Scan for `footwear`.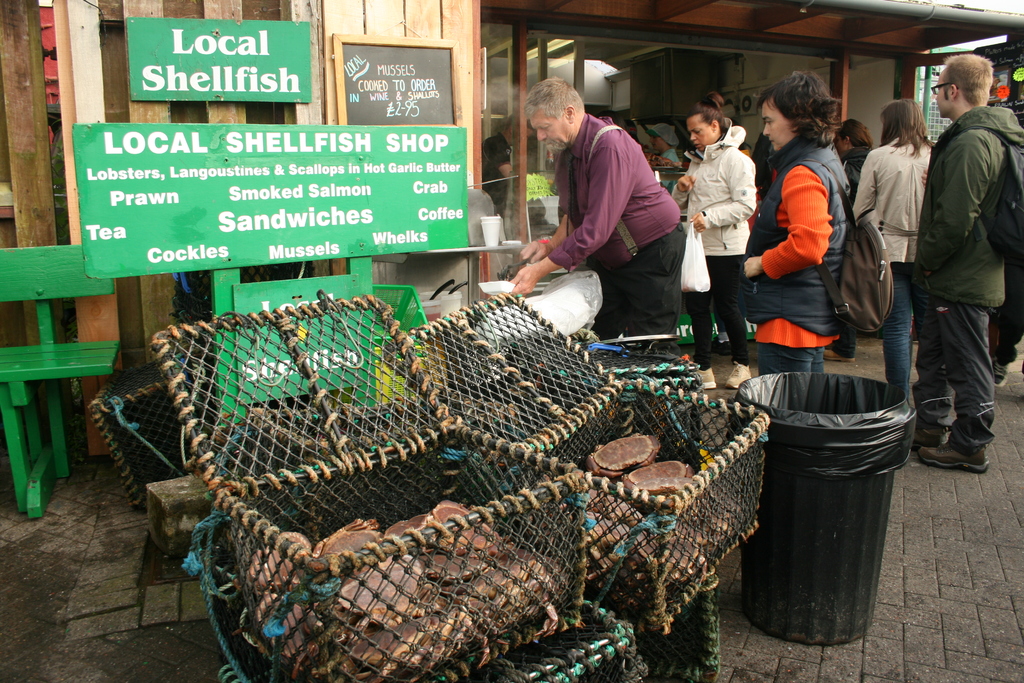
Scan result: (left=913, top=431, right=992, bottom=477).
